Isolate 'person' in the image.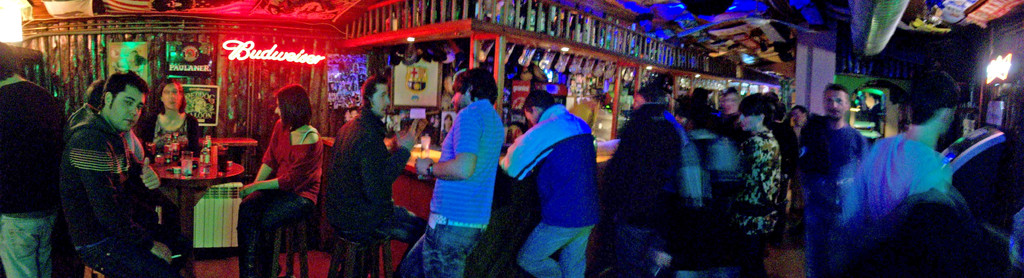
Isolated region: l=138, t=76, r=199, b=277.
